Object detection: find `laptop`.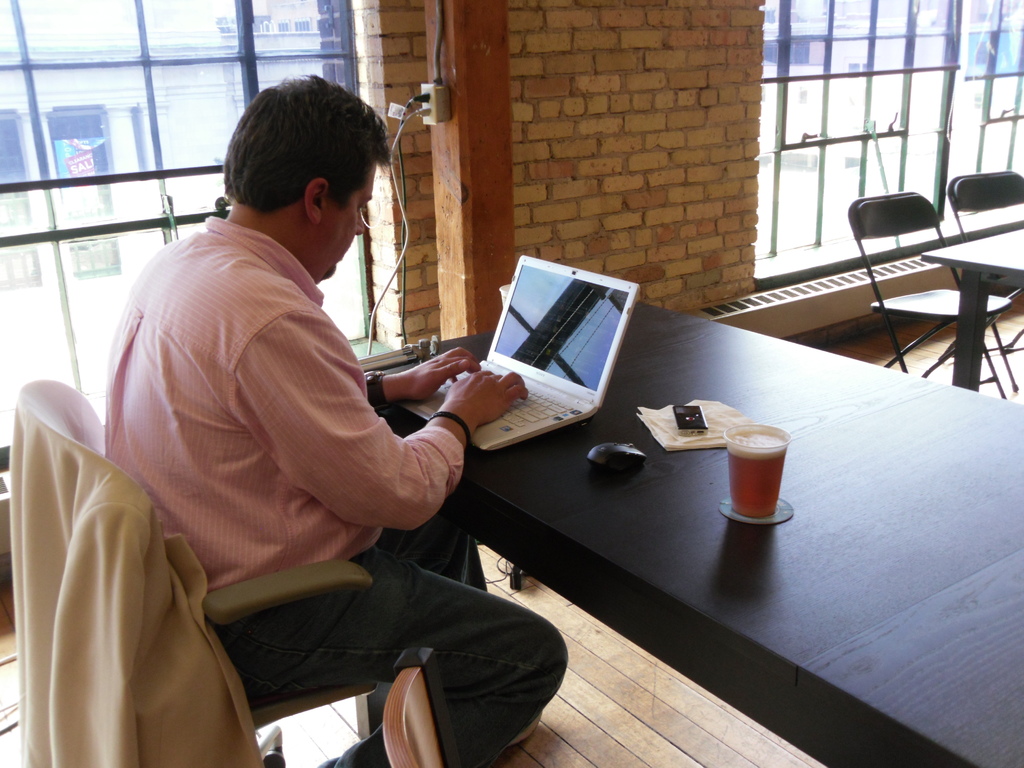
Rect(414, 228, 648, 488).
